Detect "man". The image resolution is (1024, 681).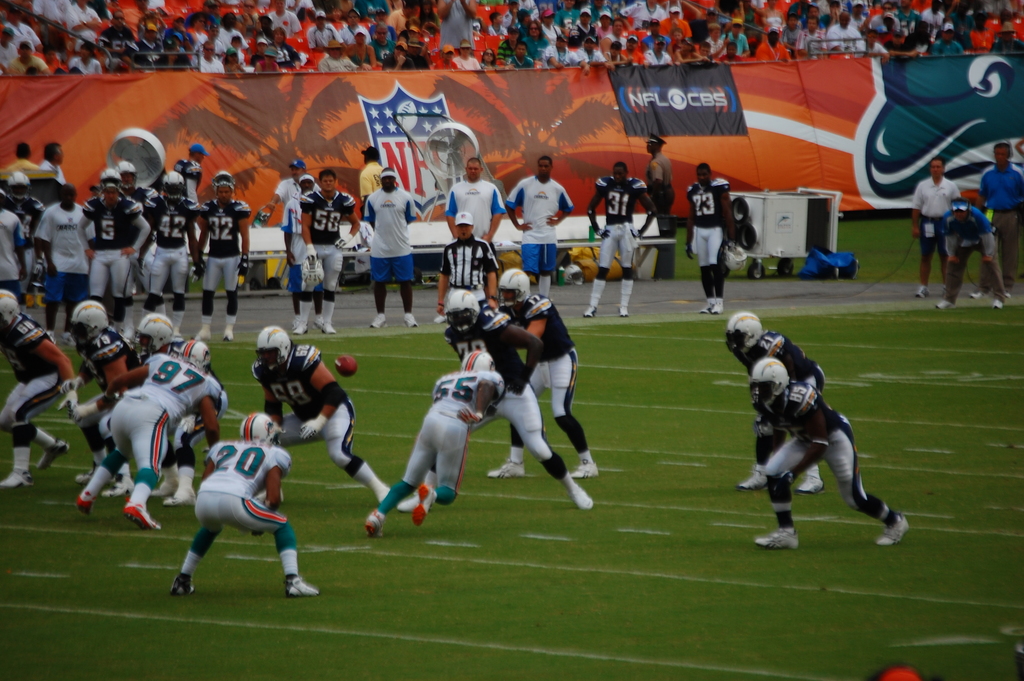
44:138:70:188.
